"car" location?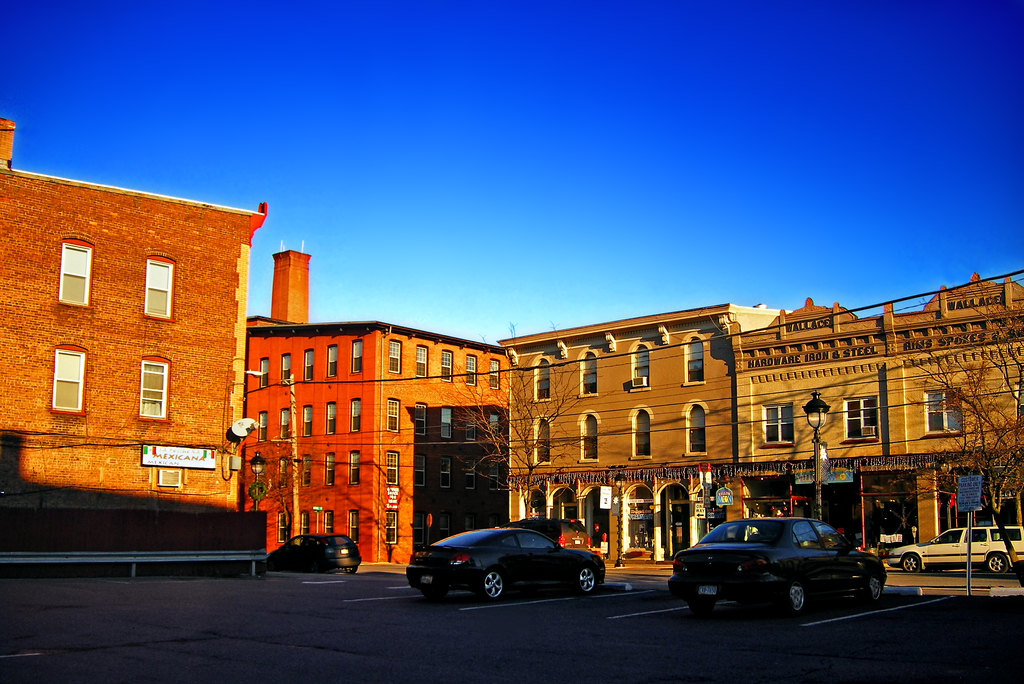
detection(264, 525, 364, 571)
